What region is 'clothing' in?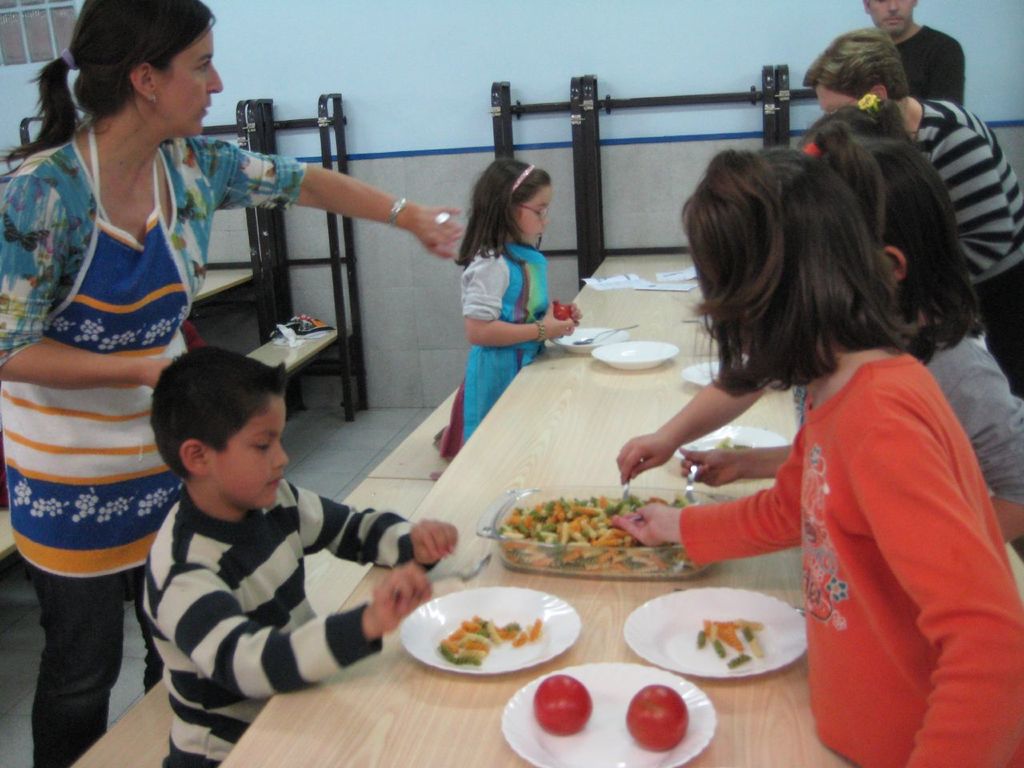
0,136,312,767.
